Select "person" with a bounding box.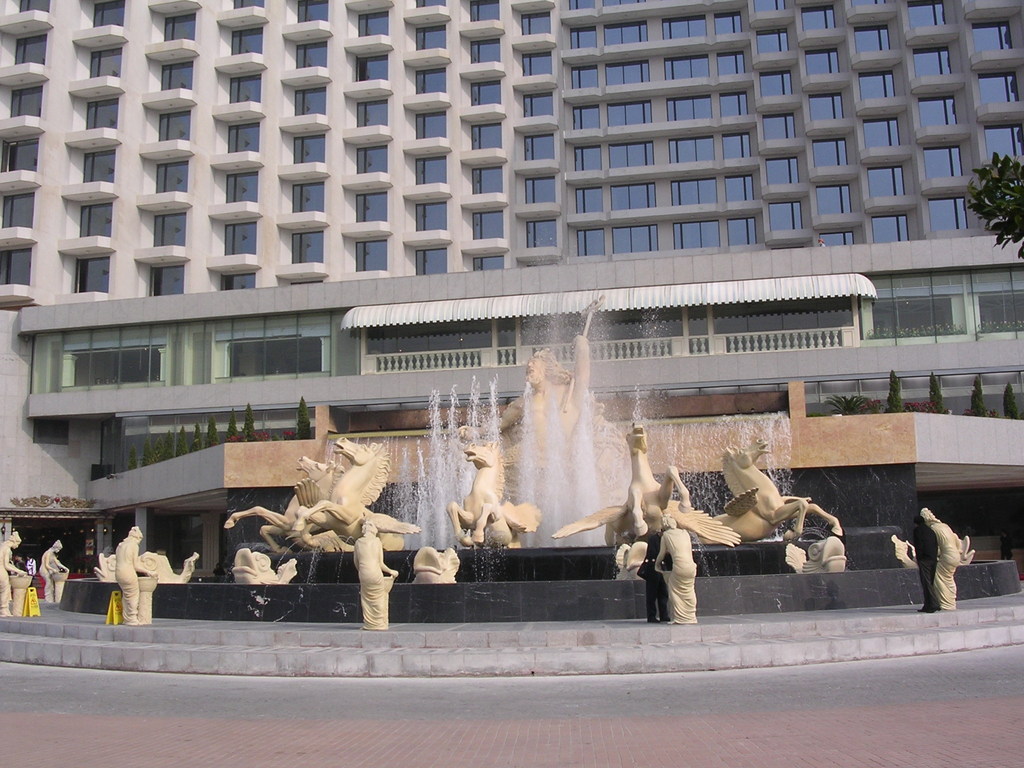
37 536 68 602.
